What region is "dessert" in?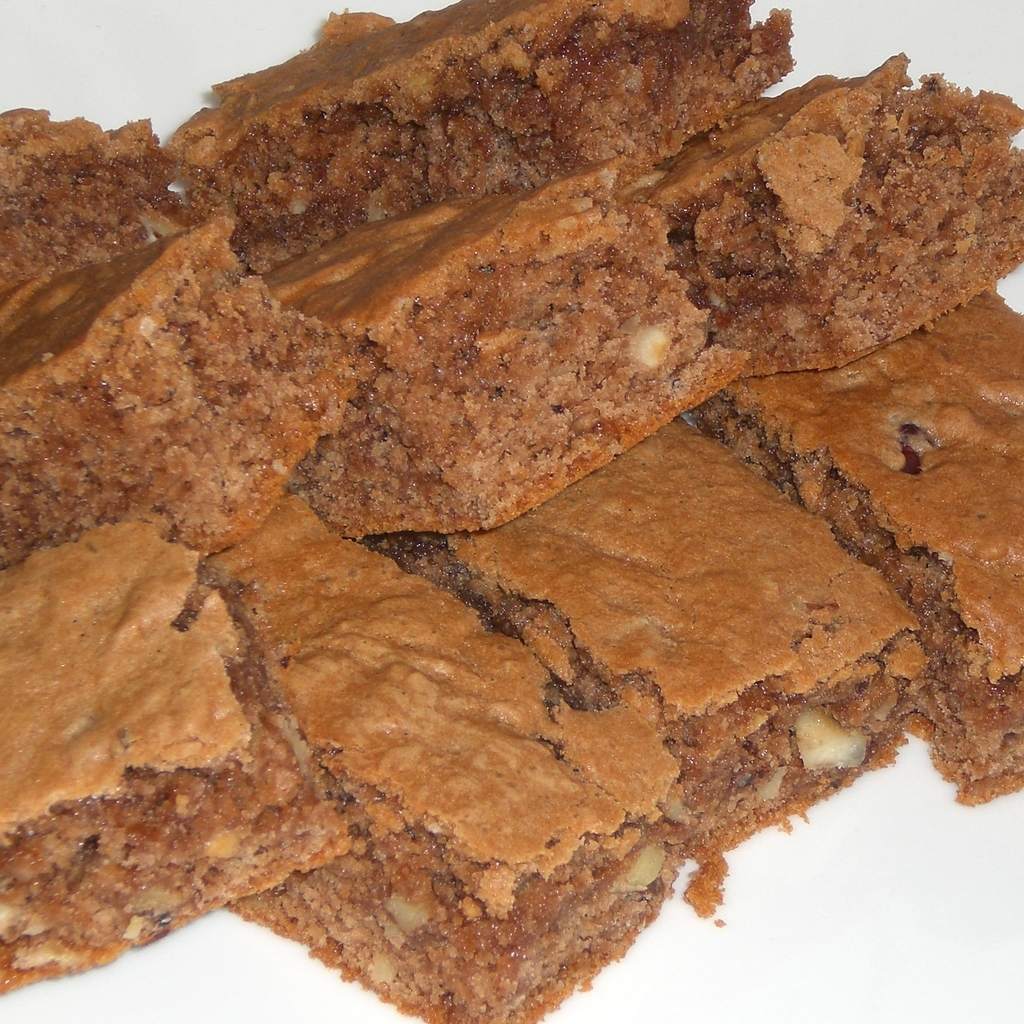
[left=170, top=5, right=804, bottom=290].
